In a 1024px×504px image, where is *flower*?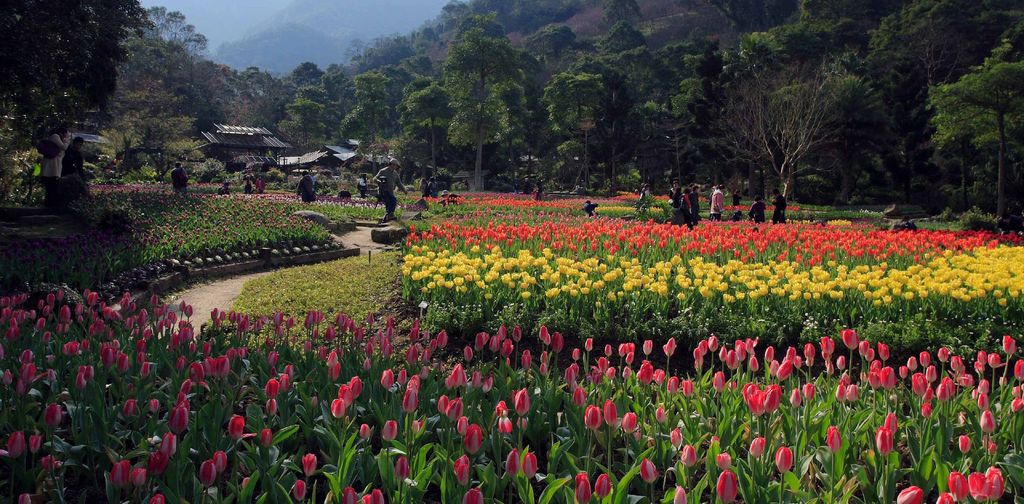
bbox(1011, 384, 1023, 397).
